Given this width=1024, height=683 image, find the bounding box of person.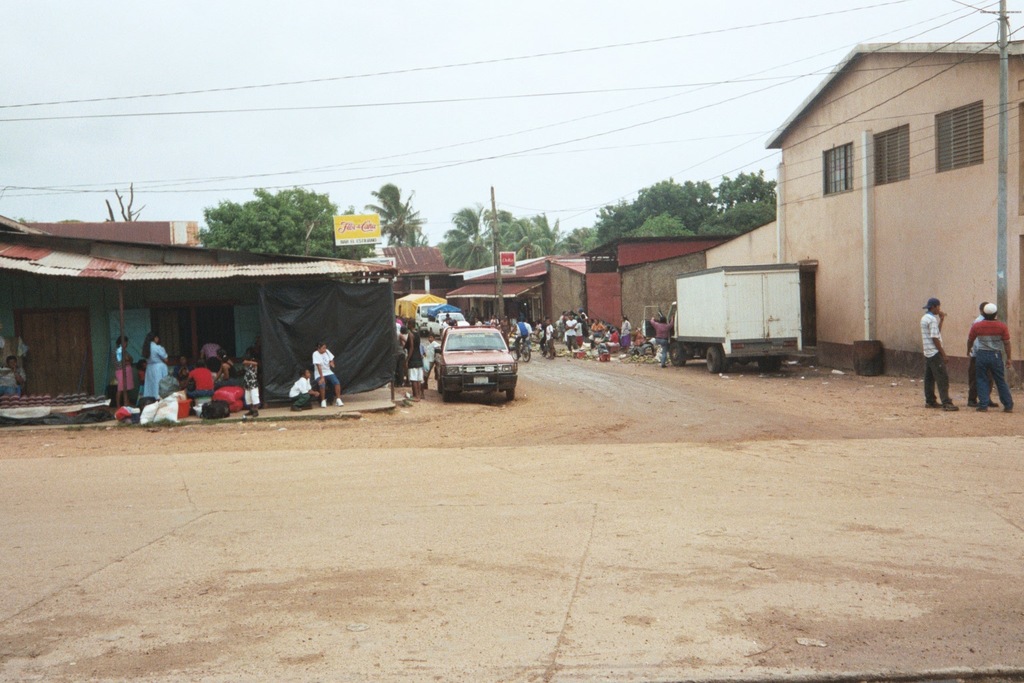
(313,344,344,408).
